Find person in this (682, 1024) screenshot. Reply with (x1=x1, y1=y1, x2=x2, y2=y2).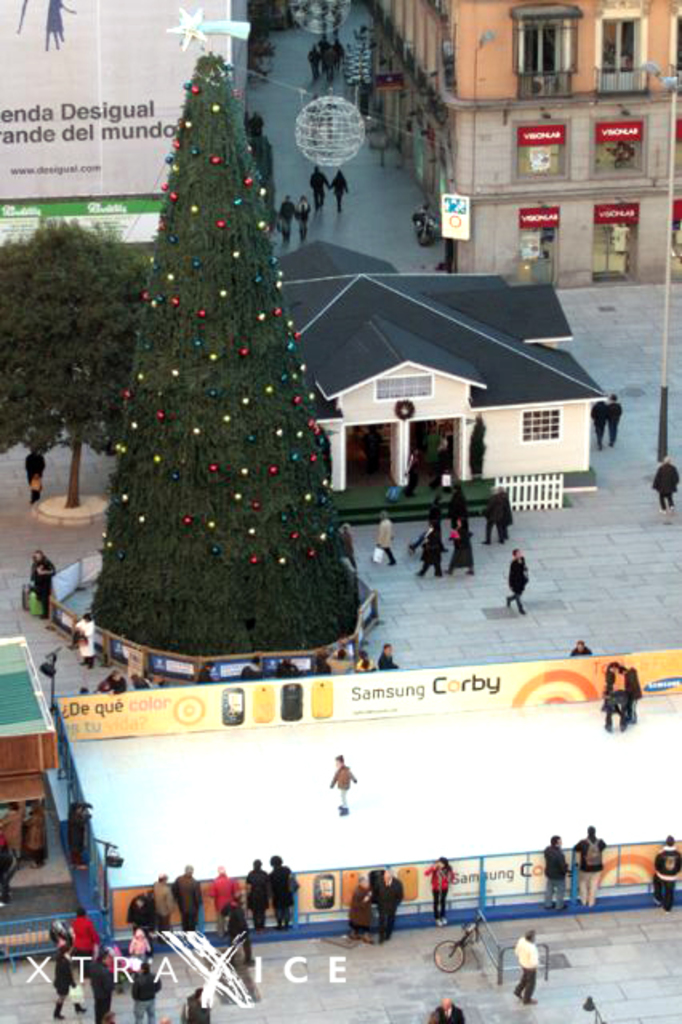
(x1=51, y1=939, x2=106, y2=1021).
